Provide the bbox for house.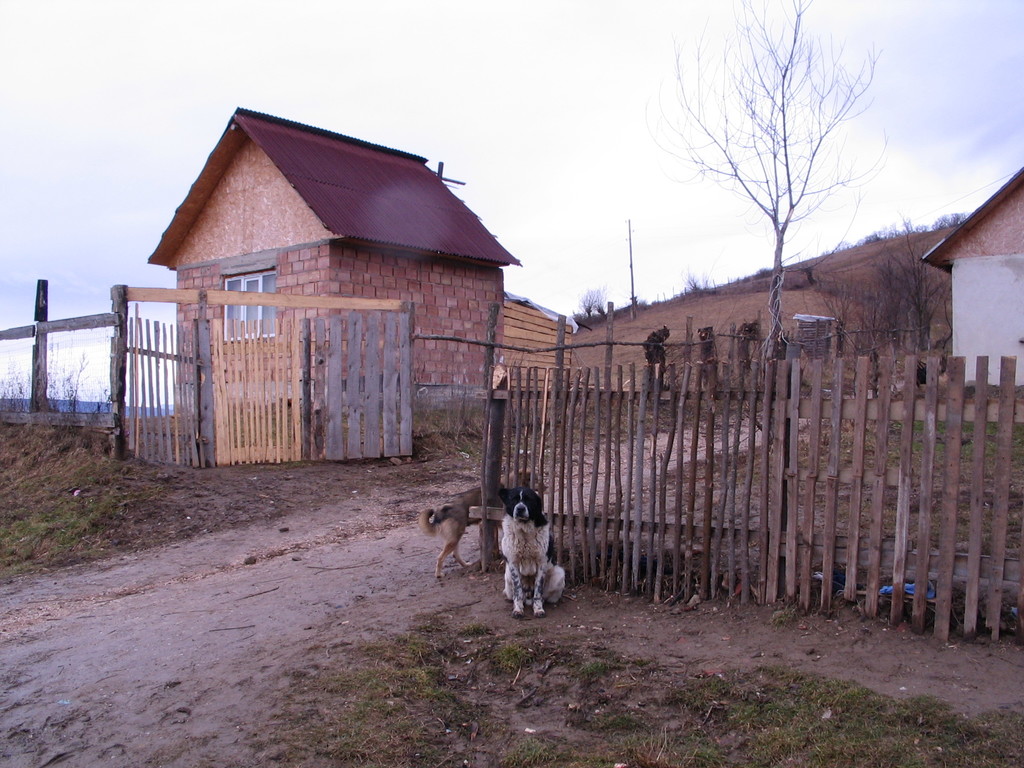
bbox=(123, 95, 532, 499).
